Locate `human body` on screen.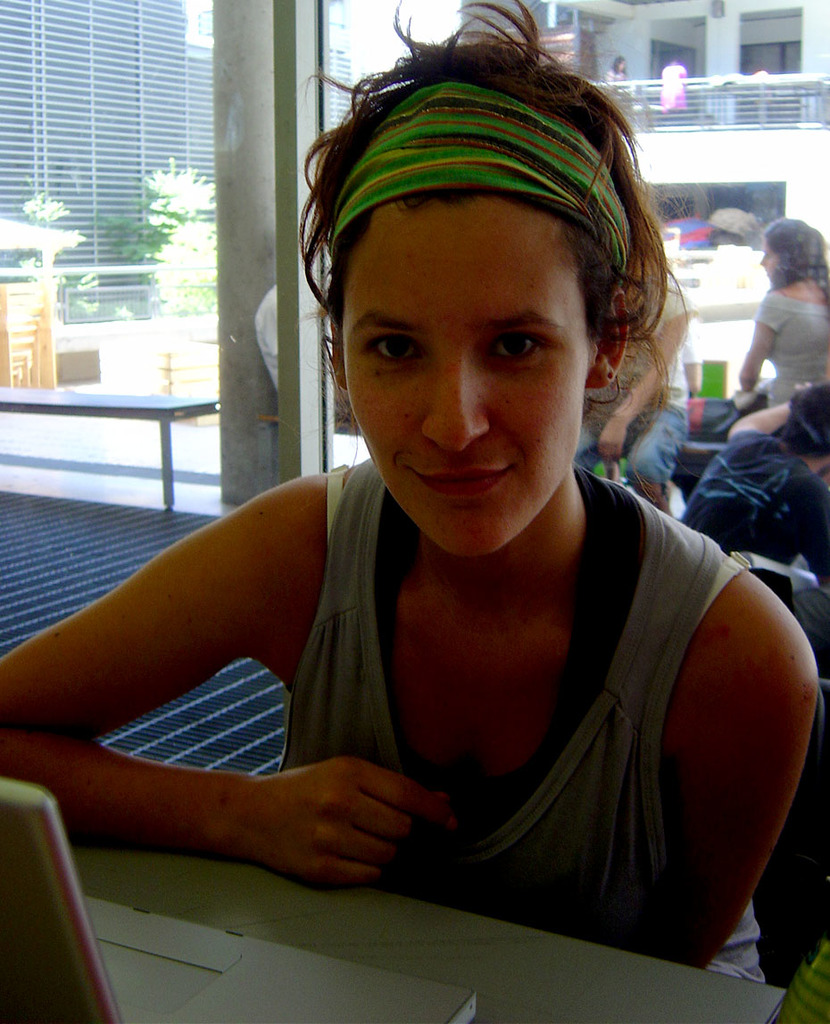
On screen at box=[744, 287, 829, 403].
